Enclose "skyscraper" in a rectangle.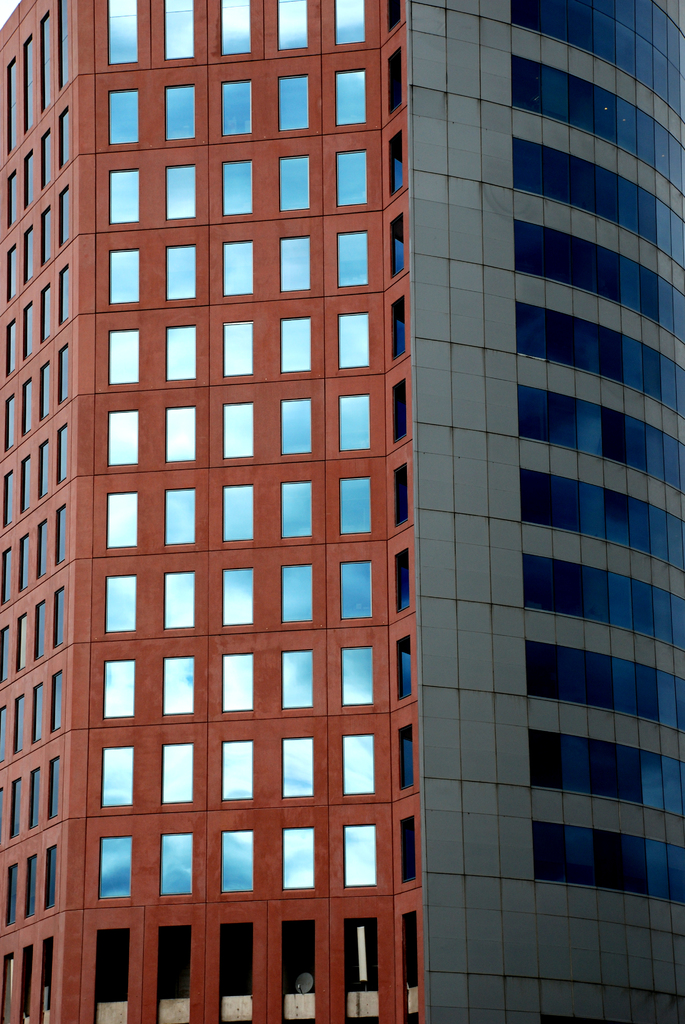
pyautogui.locateOnScreen(0, 3, 684, 1023).
